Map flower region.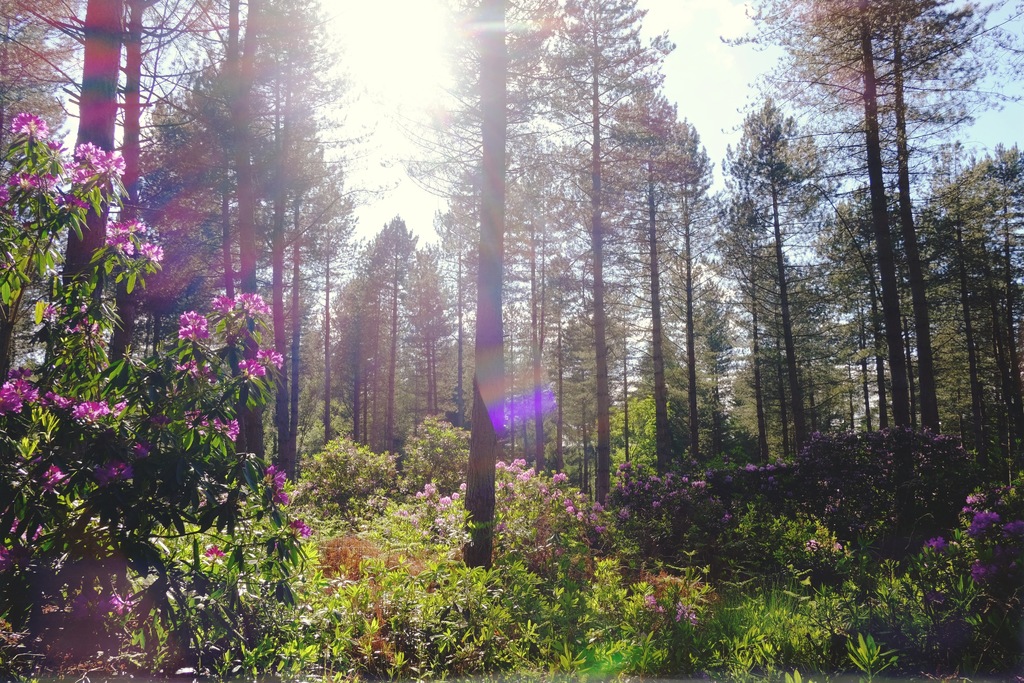
Mapped to l=459, t=482, r=467, b=491.
